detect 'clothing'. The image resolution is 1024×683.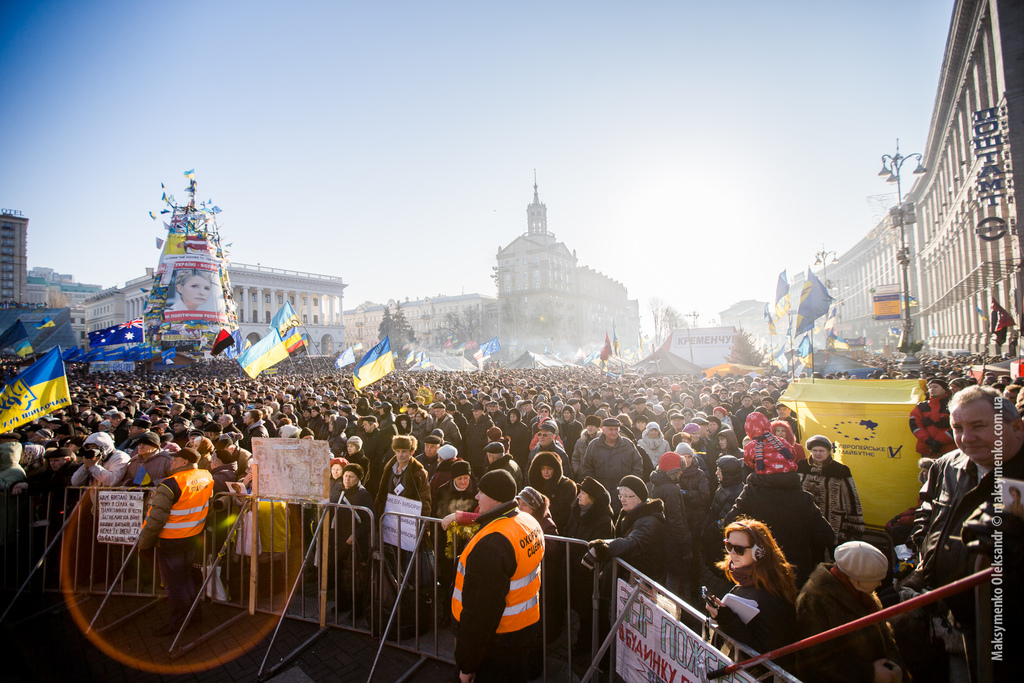
detection(621, 427, 651, 484).
